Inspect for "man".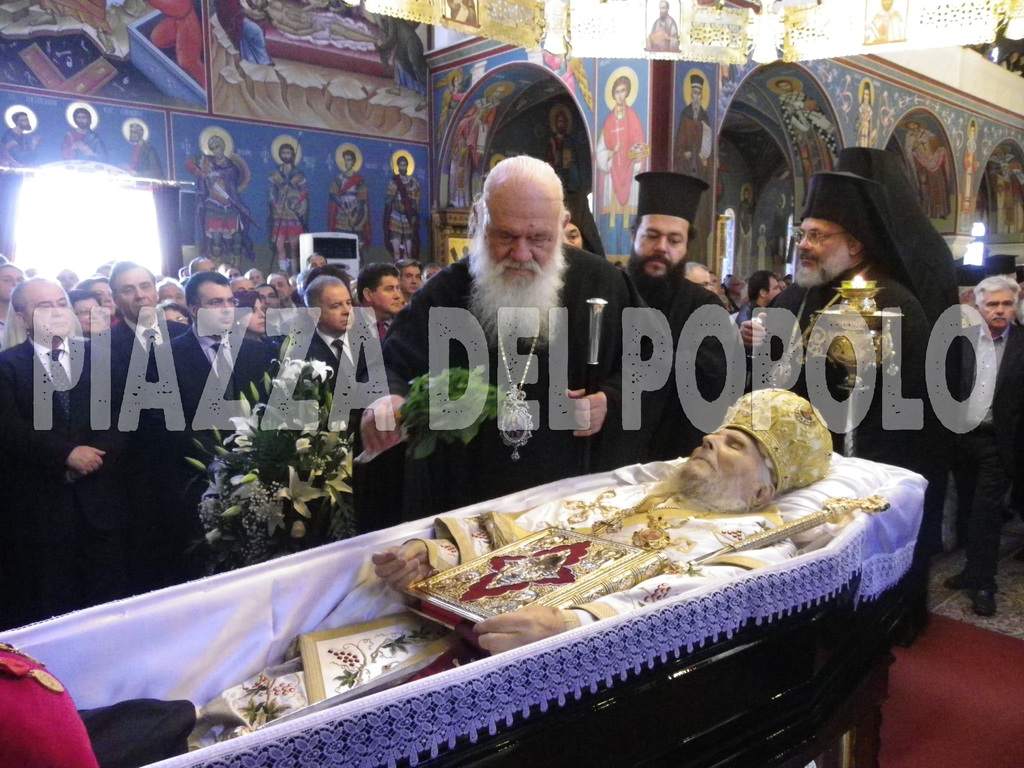
Inspection: 264,141,312,271.
